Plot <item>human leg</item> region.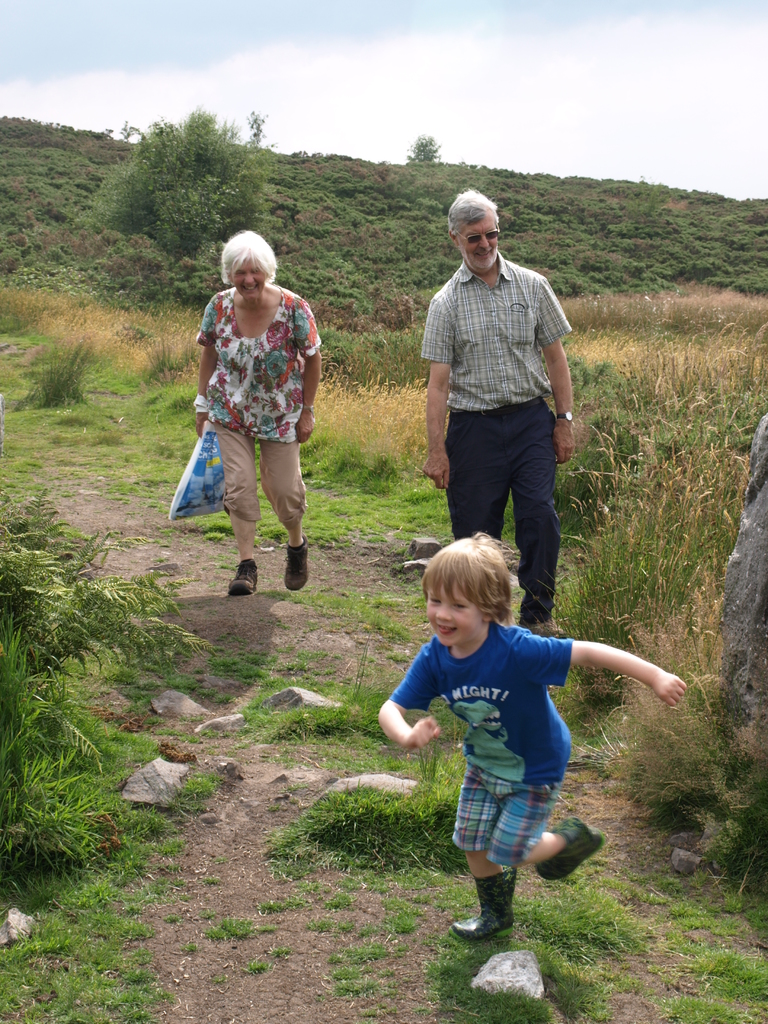
Plotted at [left=456, top=769, right=508, bottom=929].
